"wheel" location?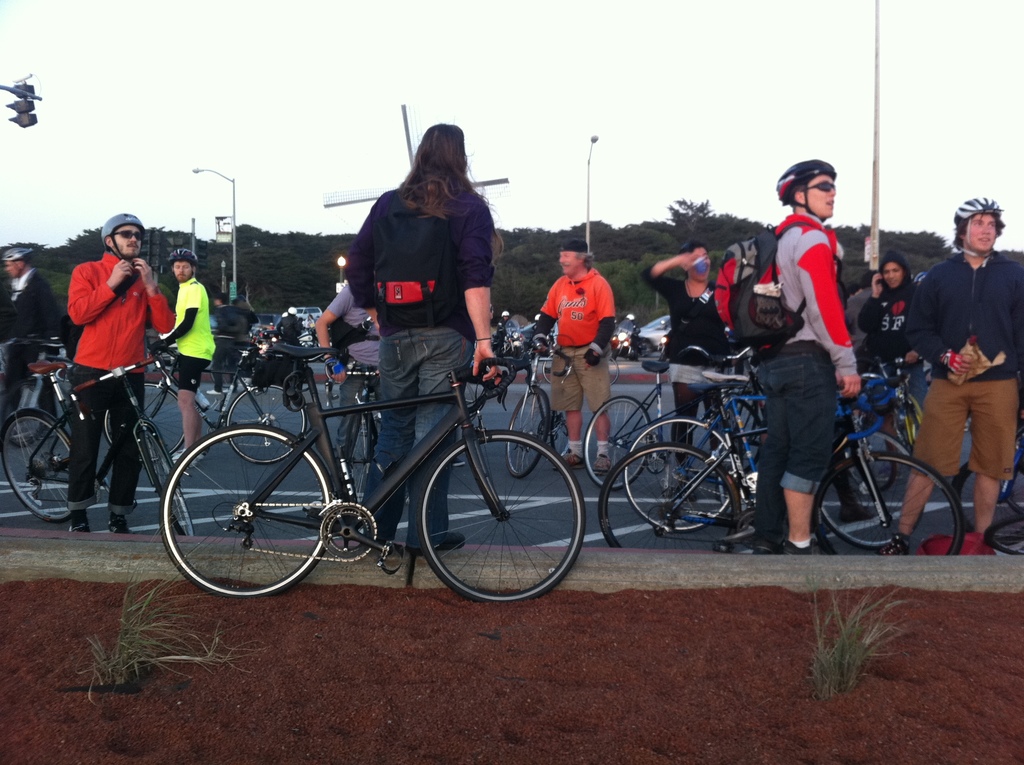
x1=640 y1=339 x2=652 y2=358
